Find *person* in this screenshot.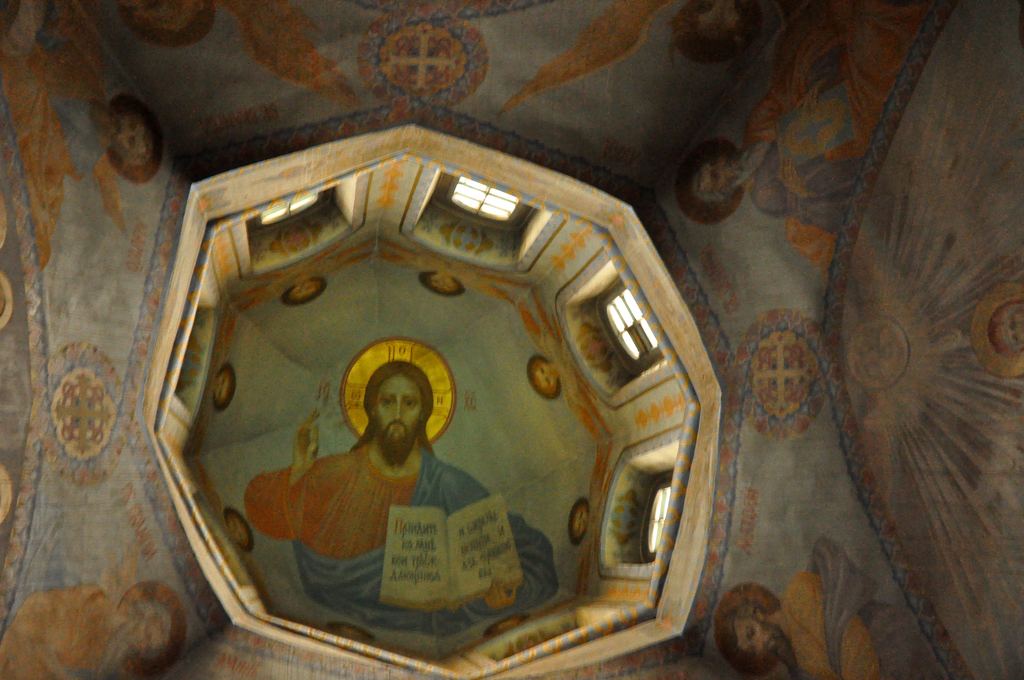
The bounding box for *person* is <box>408,240,490,299</box>.
